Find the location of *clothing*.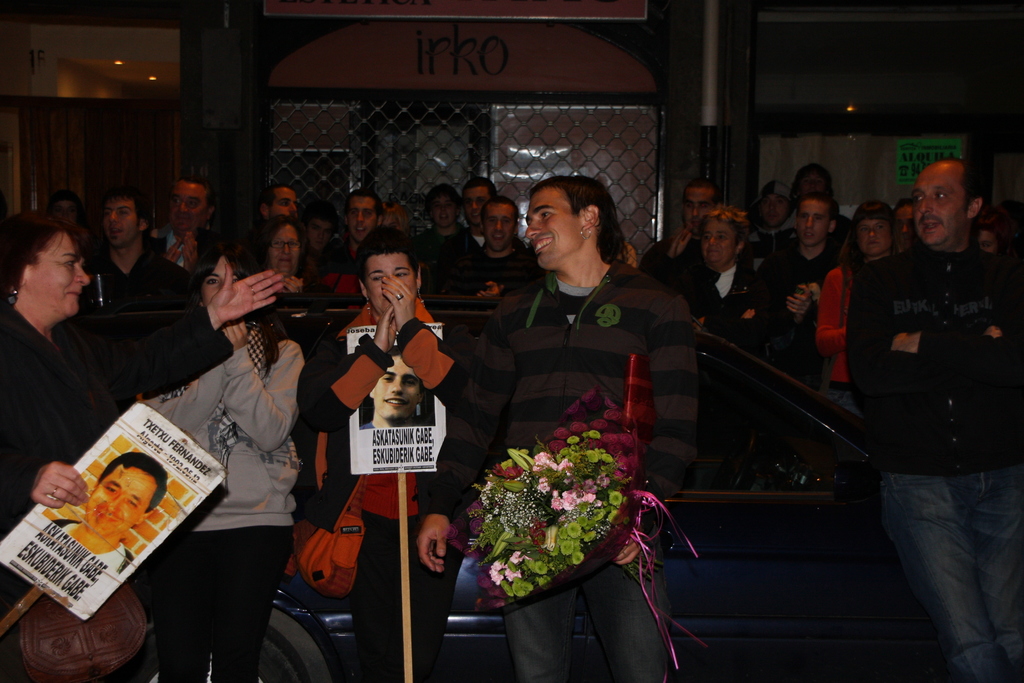
Location: box=[814, 267, 850, 409].
